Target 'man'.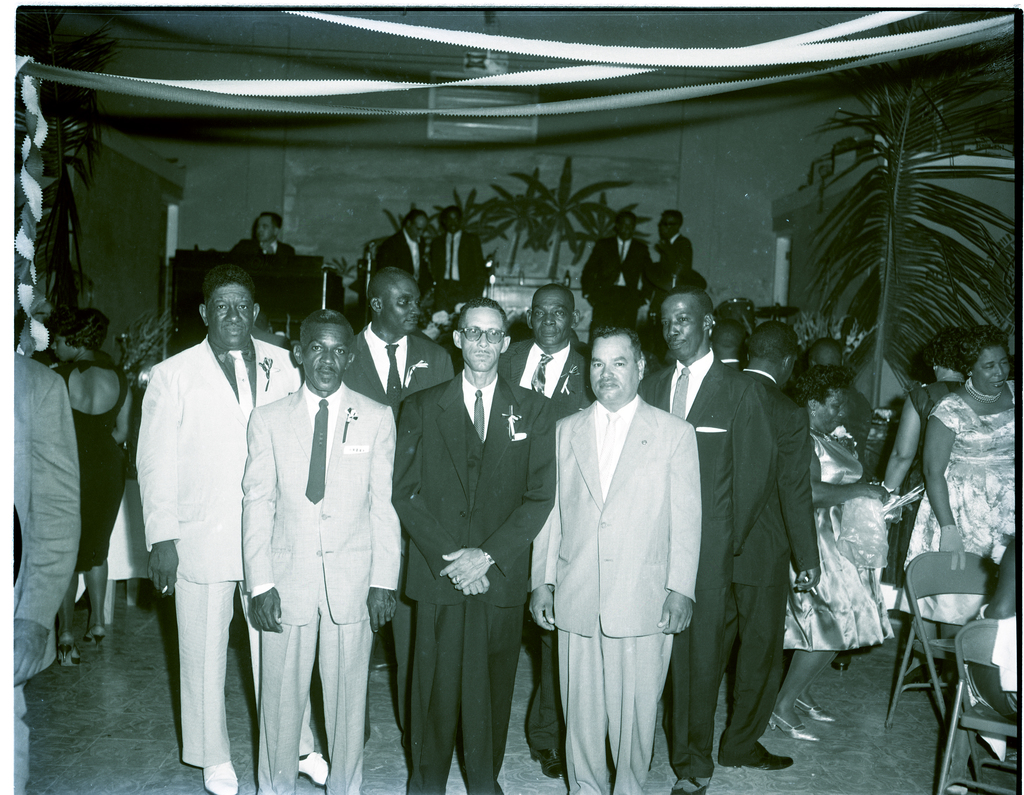
Target region: [357,207,432,306].
